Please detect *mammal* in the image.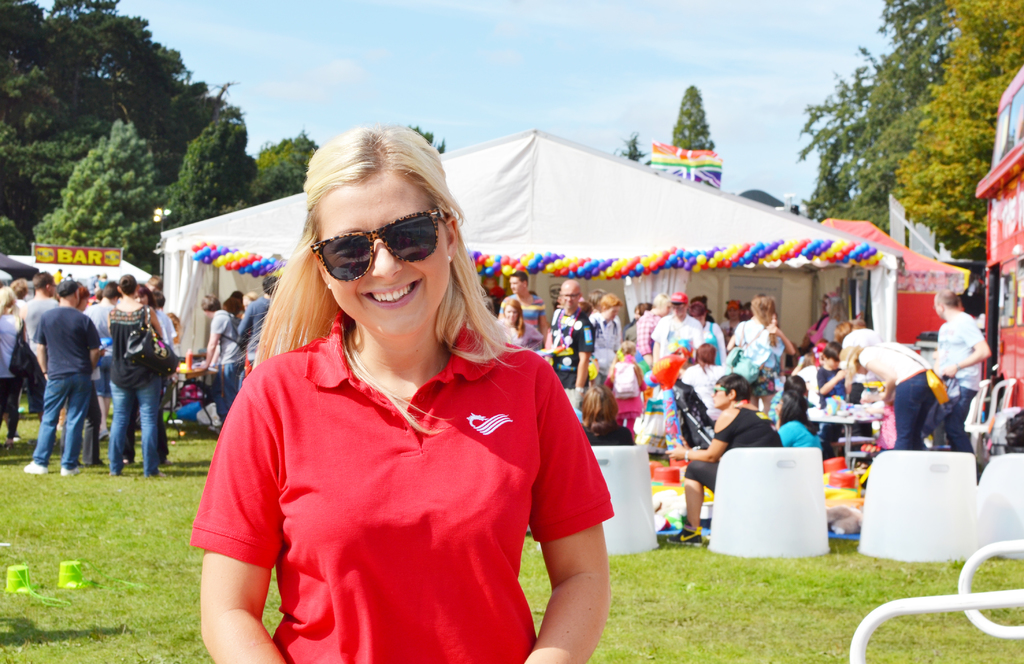
[left=186, top=129, right=619, bottom=663].
